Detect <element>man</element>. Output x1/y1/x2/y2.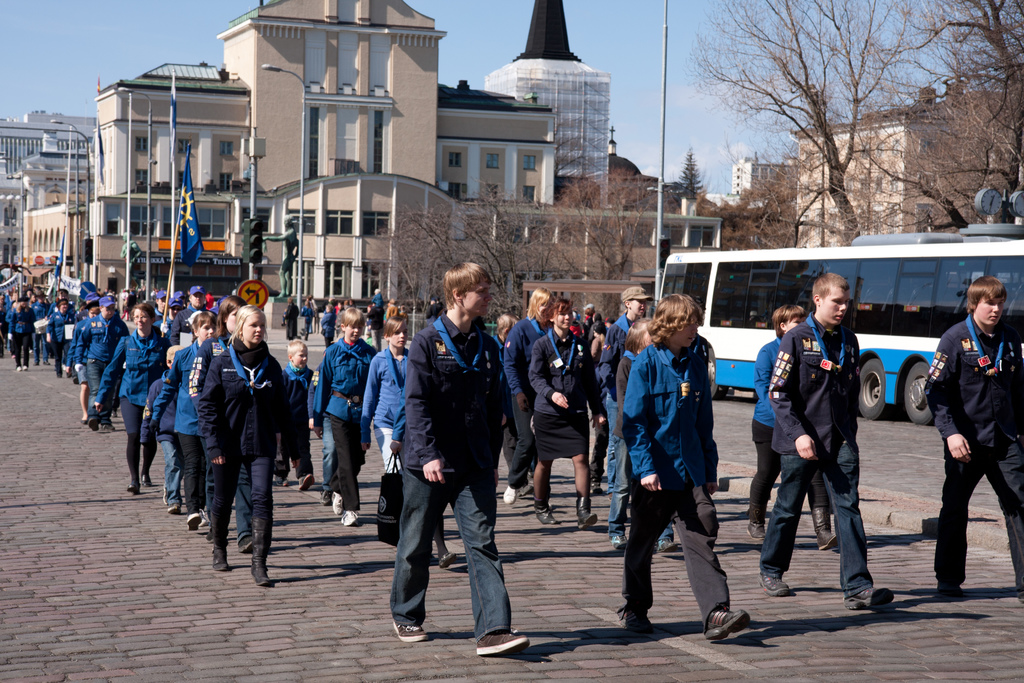
928/274/1023/597.
